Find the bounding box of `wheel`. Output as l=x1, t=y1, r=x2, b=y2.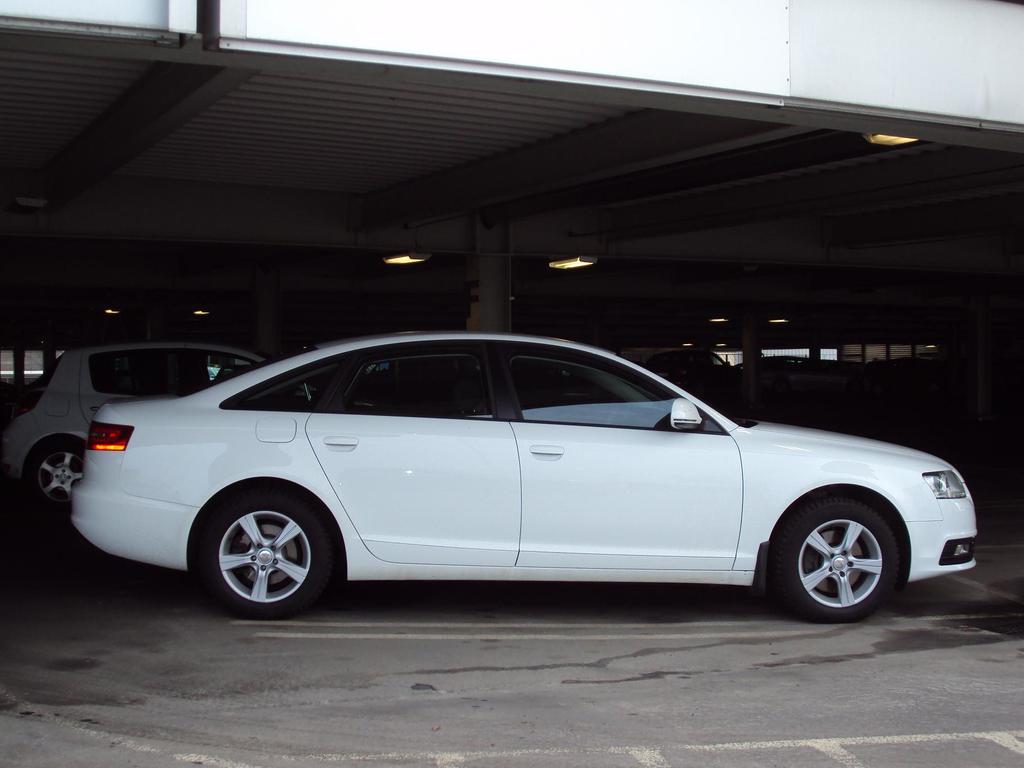
l=29, t=443, r=86, b=513.
